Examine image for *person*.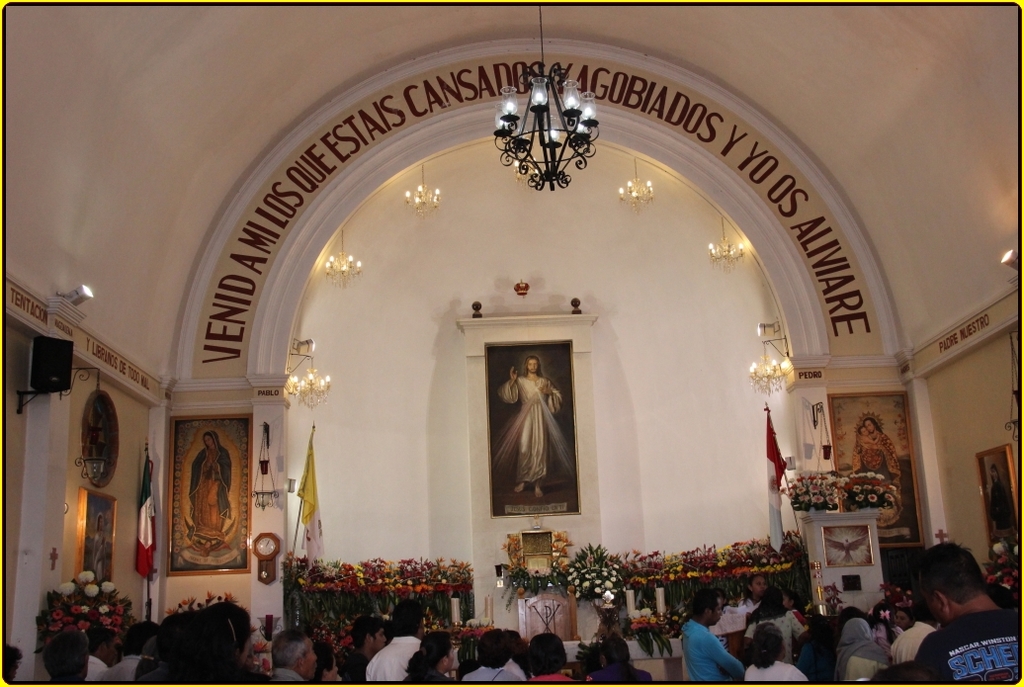
Examination result: [4, 644, 23, 685].
